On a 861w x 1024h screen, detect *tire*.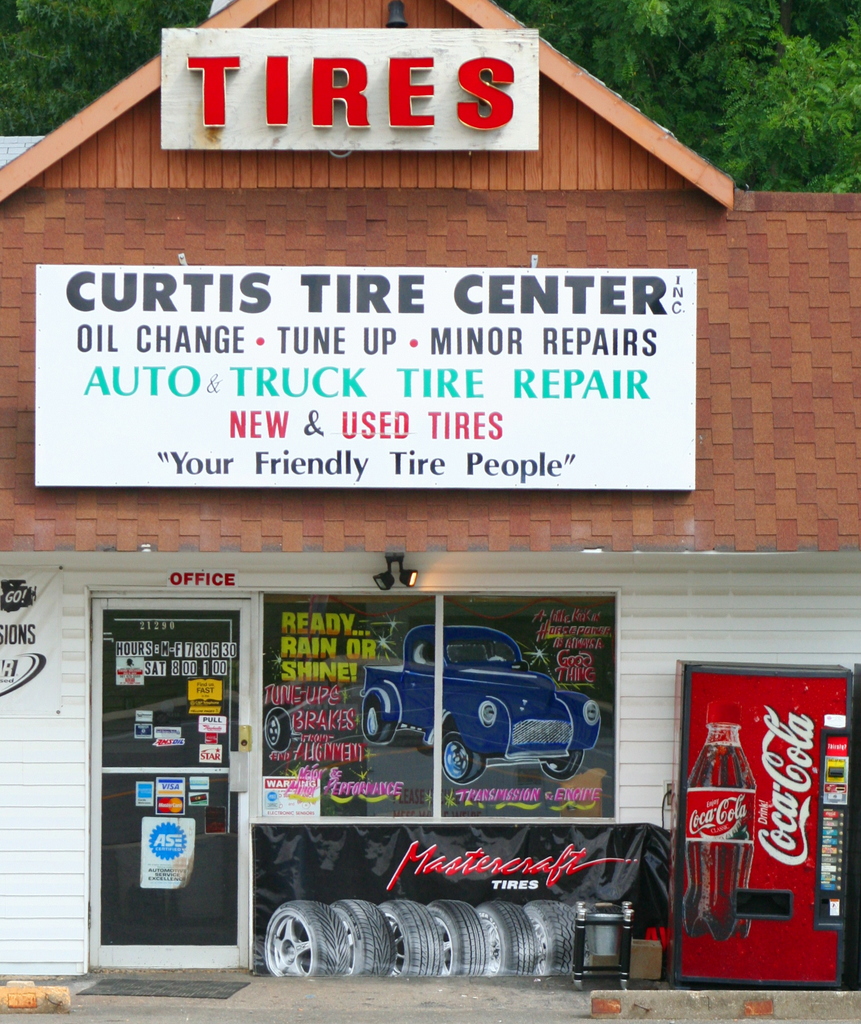
detection(266, 709, 291, 751).
